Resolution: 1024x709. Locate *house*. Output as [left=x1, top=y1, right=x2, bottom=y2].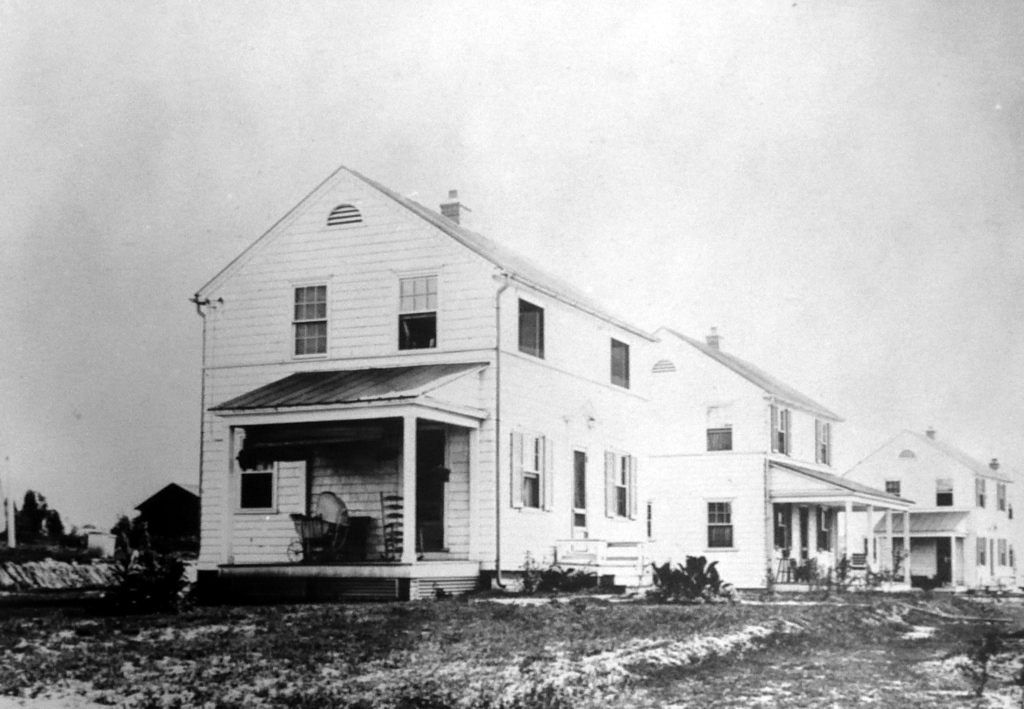
[left=190, top=163, right=663, bottom=601].
